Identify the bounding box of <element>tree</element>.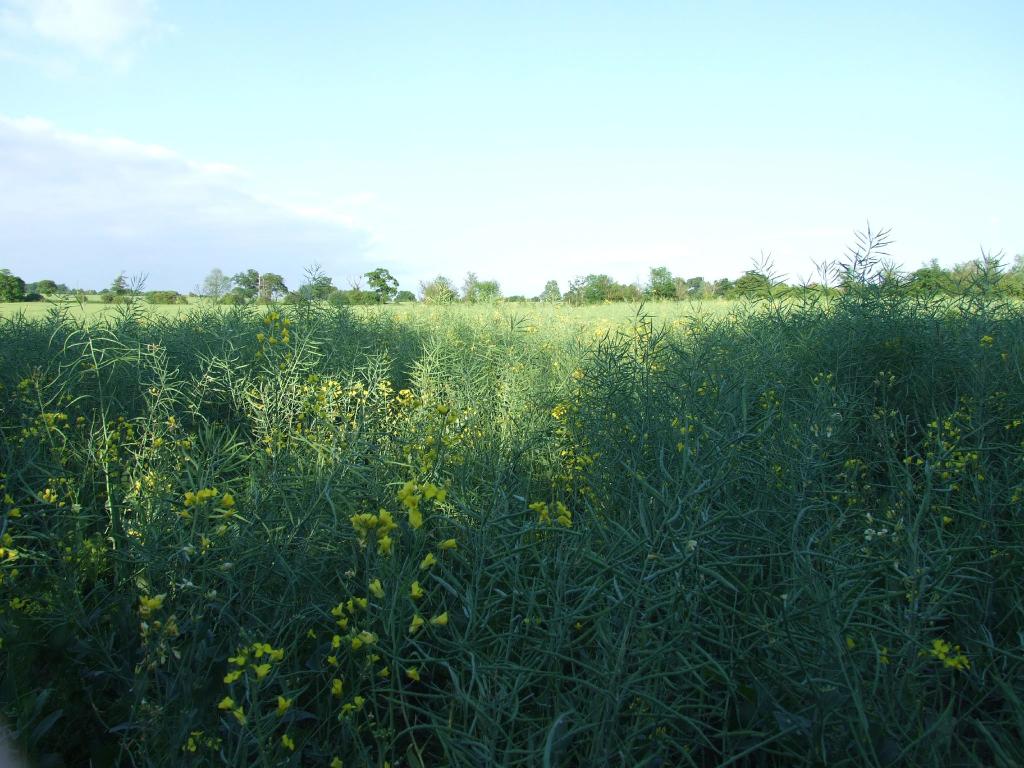
crop(456, 275, 499, 300).
